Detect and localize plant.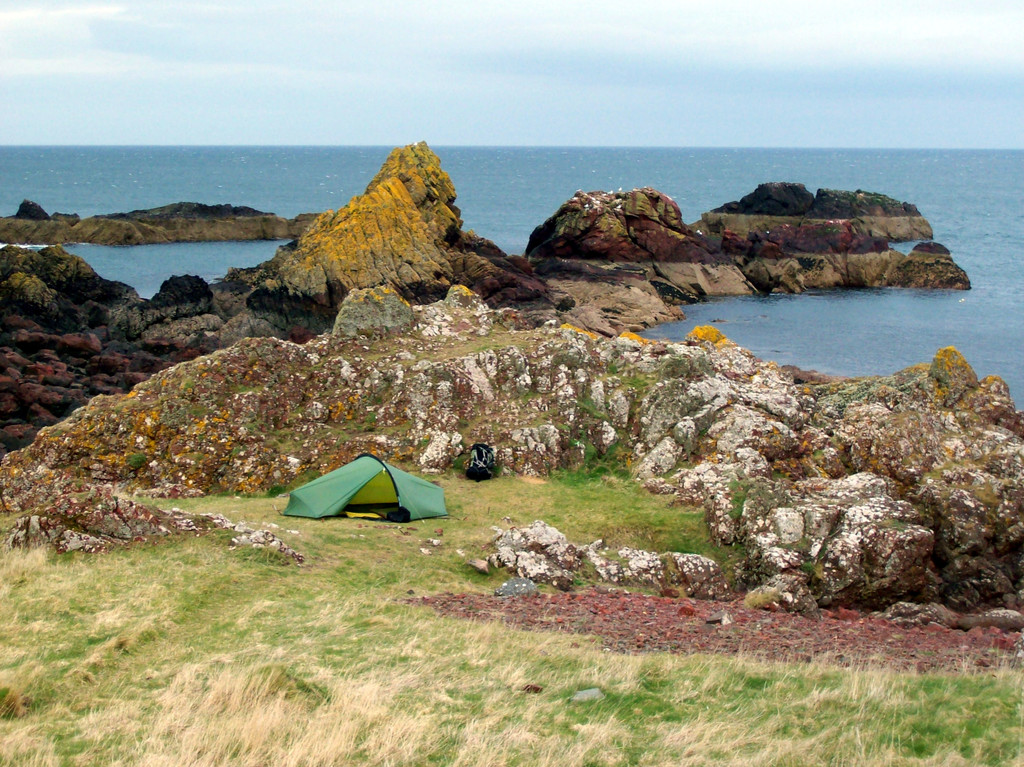
Localized at BBox(652, 344, 719, 381).
